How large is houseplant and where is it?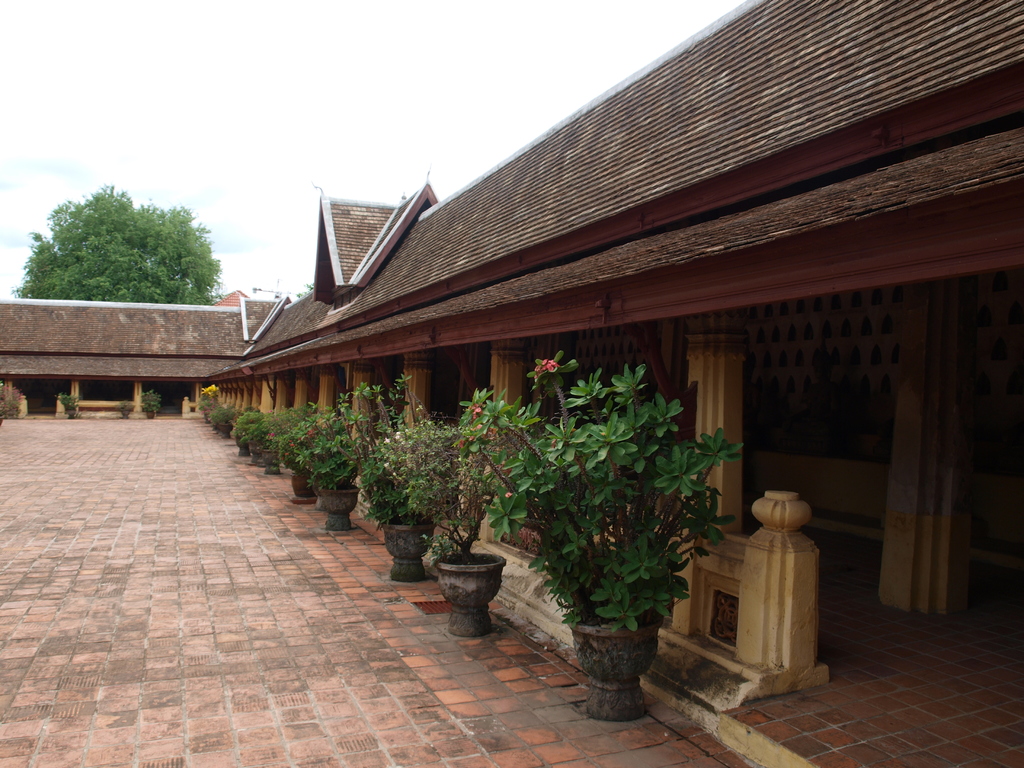
Bounding box: {"x1": 244, "y1": 419, "x2": 271, "y2": 463}.
